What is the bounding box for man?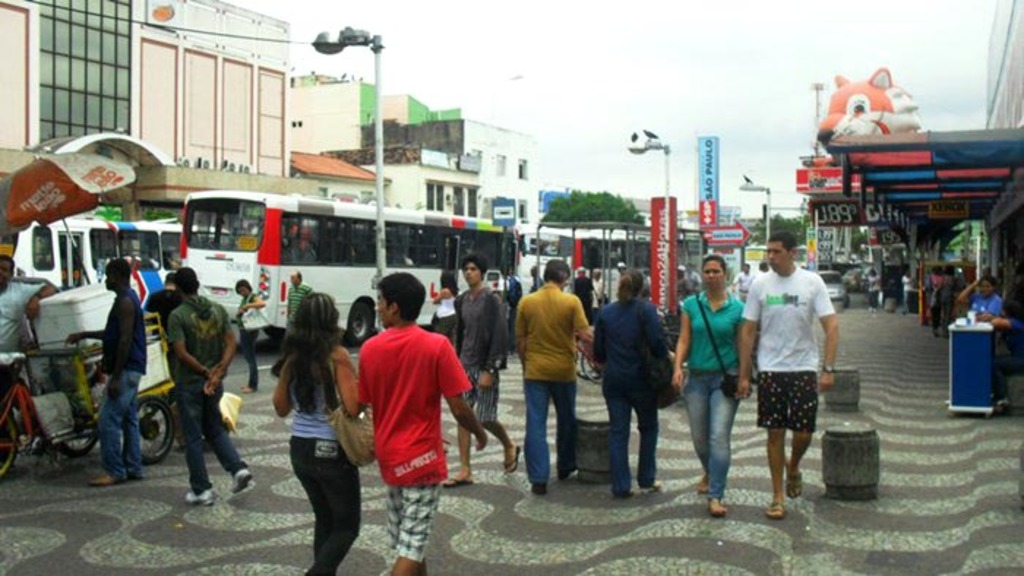
bbox(445, 259, 519, 487).
